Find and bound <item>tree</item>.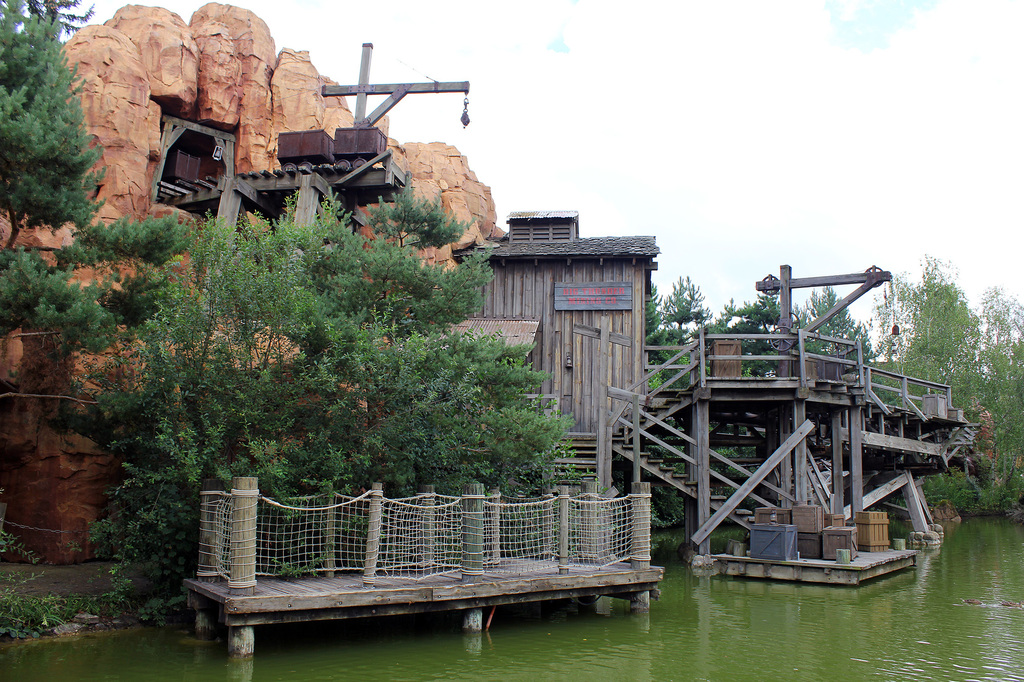
Bound: pyautogui.locateOnScreen(13, 0, 115, 40).
